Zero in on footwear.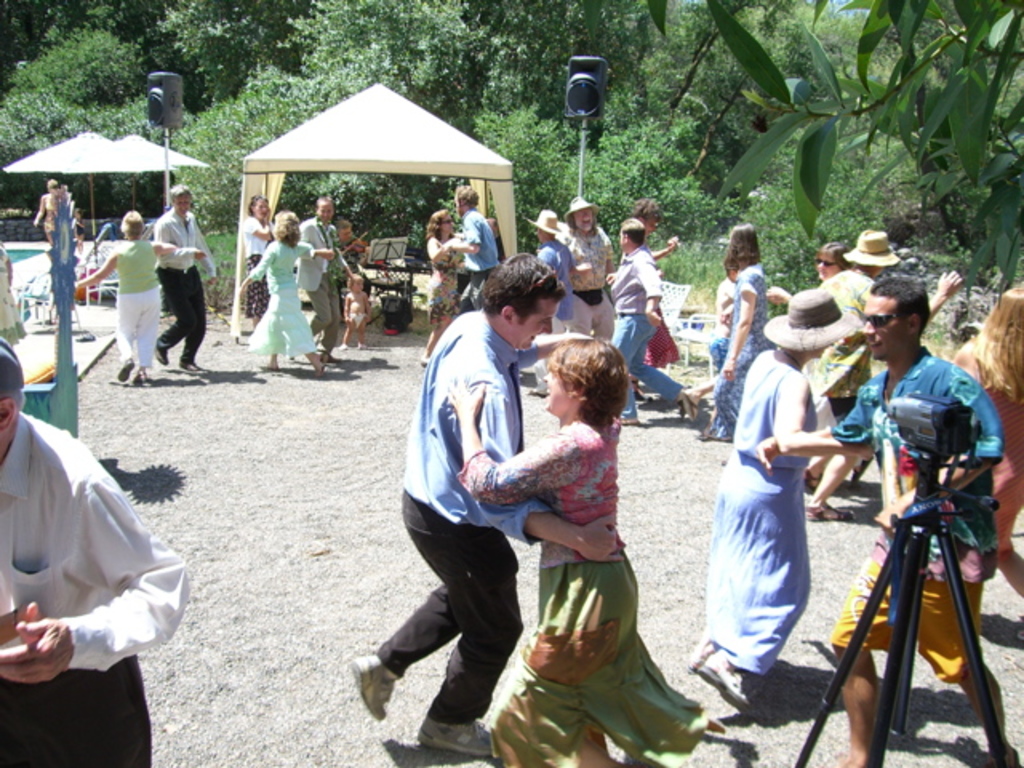
Zeroed in: crop(696, 650, 746, 706).
